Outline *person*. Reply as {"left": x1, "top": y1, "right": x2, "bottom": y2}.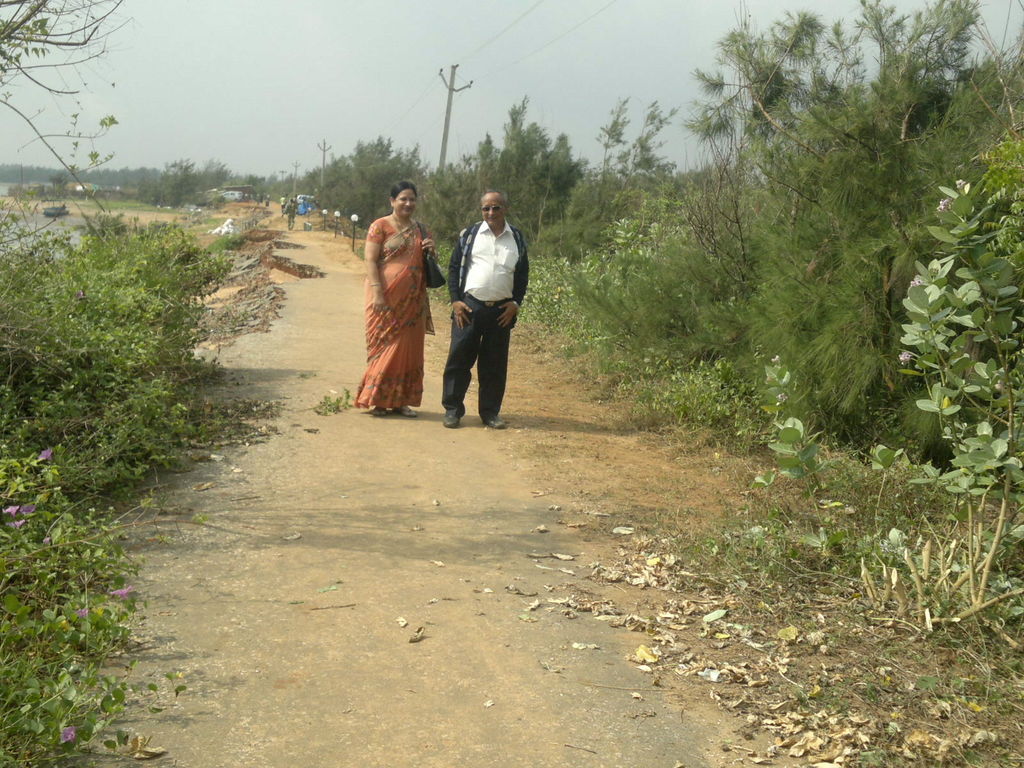
{"left": 441, "top": 188, "right": 528, "bottom": 430}.
